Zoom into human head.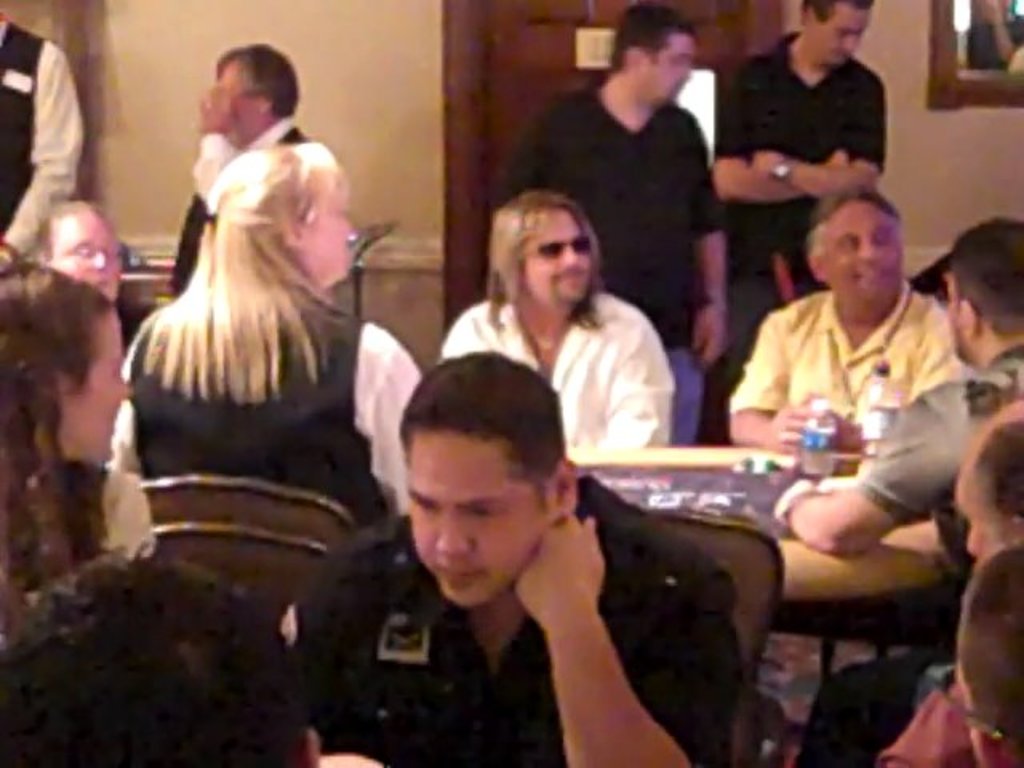
Zoom target: pyautogui.locateOnScreen(0, 258, 138, 461).
